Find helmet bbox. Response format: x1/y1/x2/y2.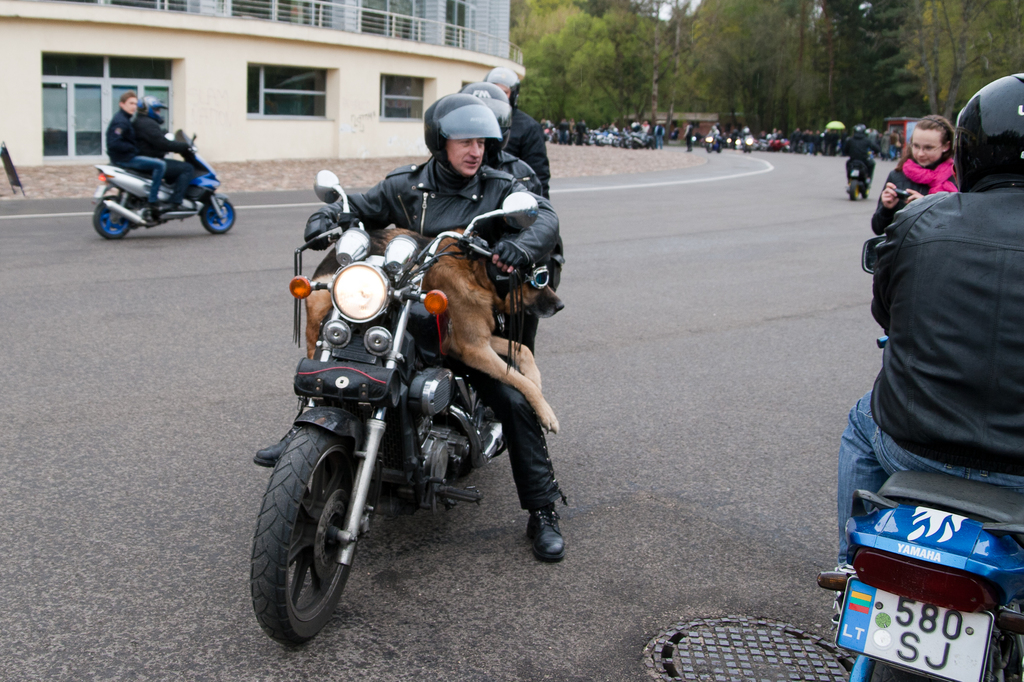
420/90/497/184.
